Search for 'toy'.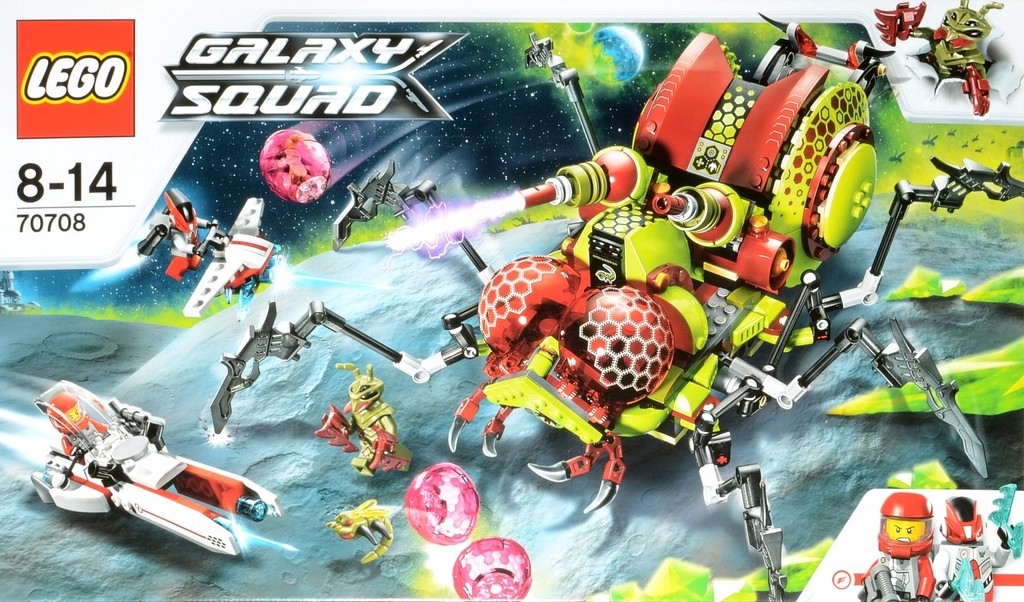
Found at [x1=316, y1=357, x2=415, y2=480].
